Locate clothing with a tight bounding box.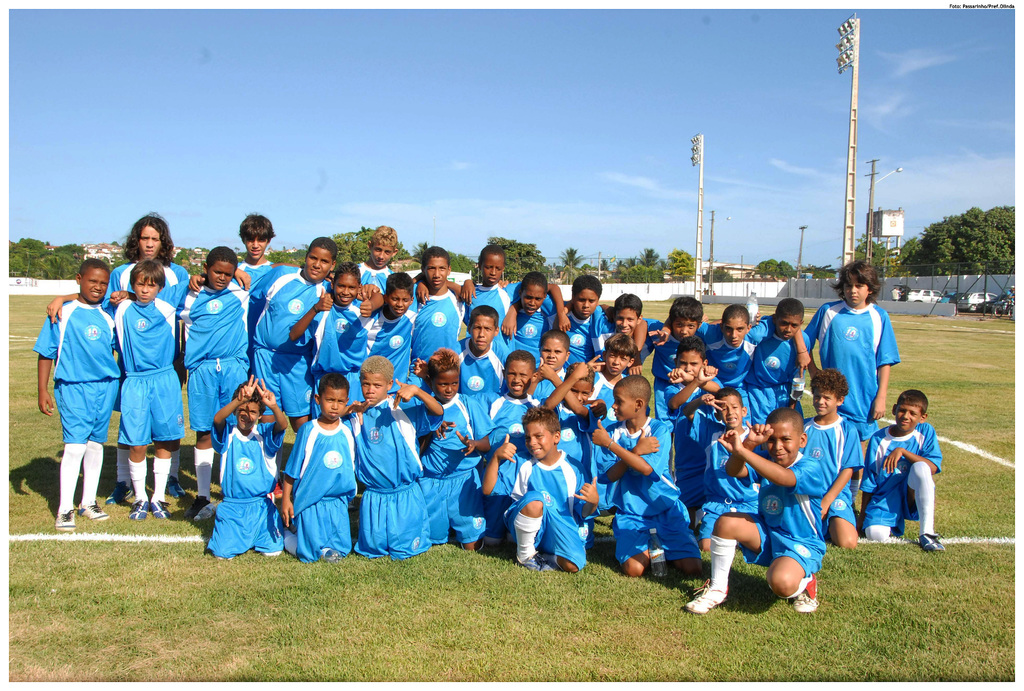
rect(200, 399, 277, 562).
